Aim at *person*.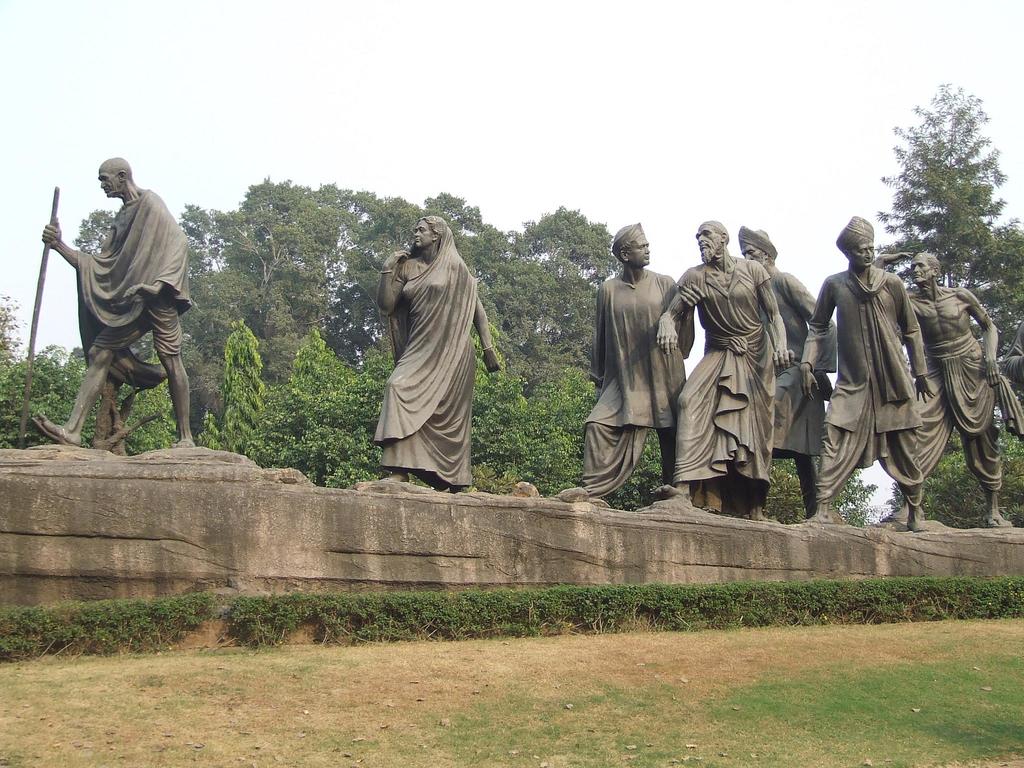
Aimed at {"x1": 583, "y1": 222, "x2": 694, "y2": 499}.
